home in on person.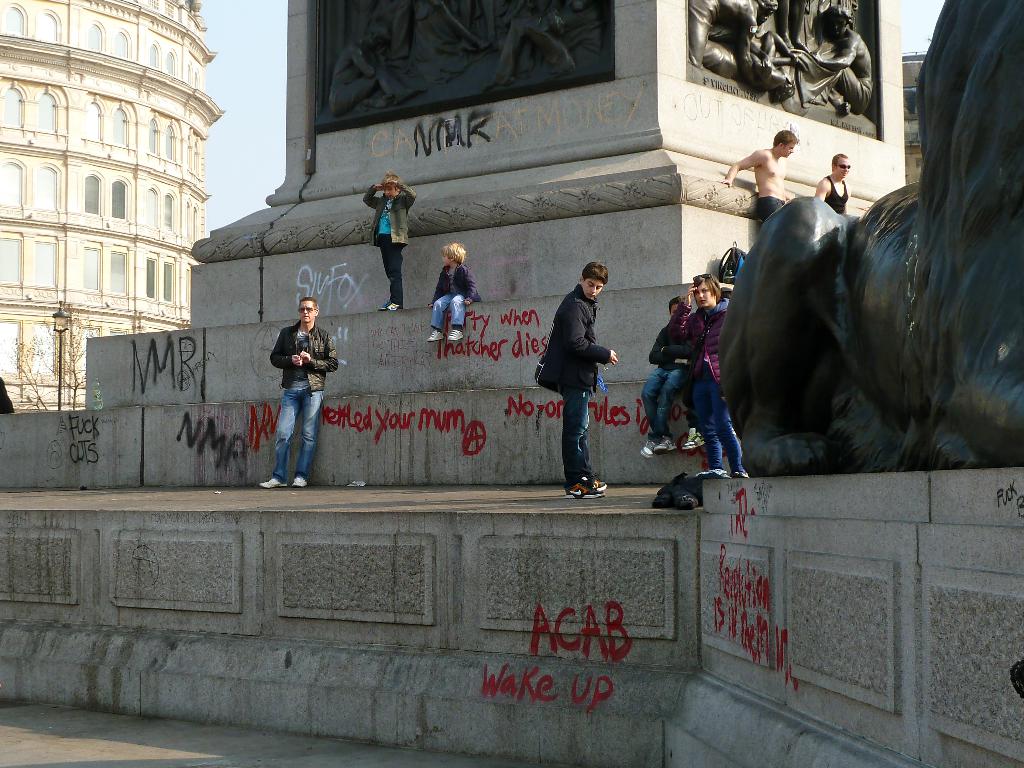
Homed in at {"left": 685, "top": 0, "right": 774, "bottom": 69}.
